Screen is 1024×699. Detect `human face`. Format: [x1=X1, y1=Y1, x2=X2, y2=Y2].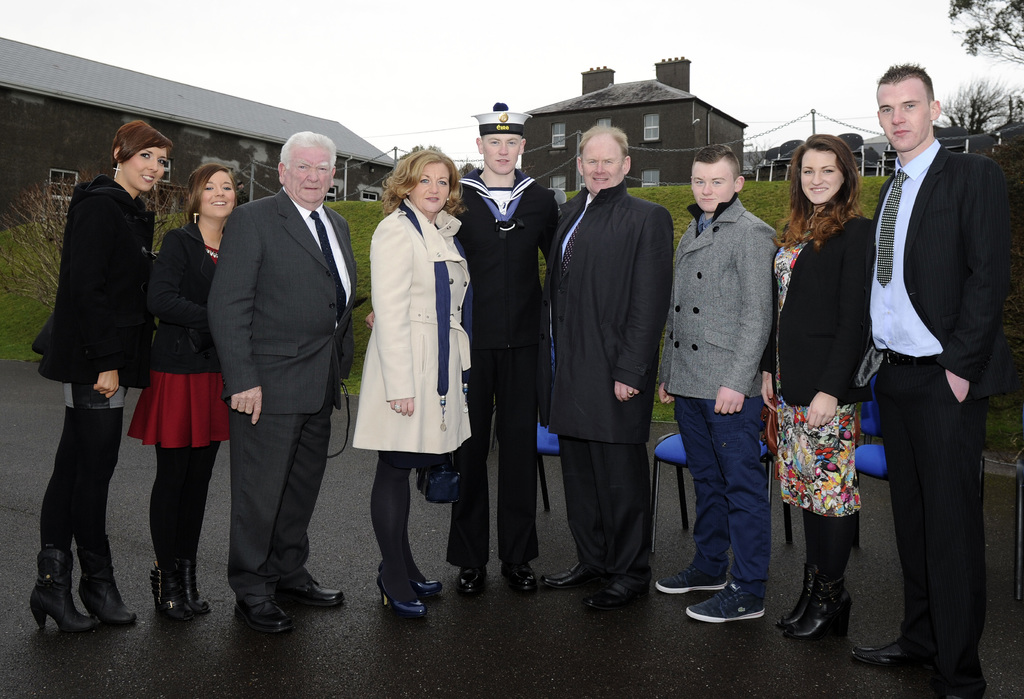
[x1=797, y1=147, x2=846, y2=203].
